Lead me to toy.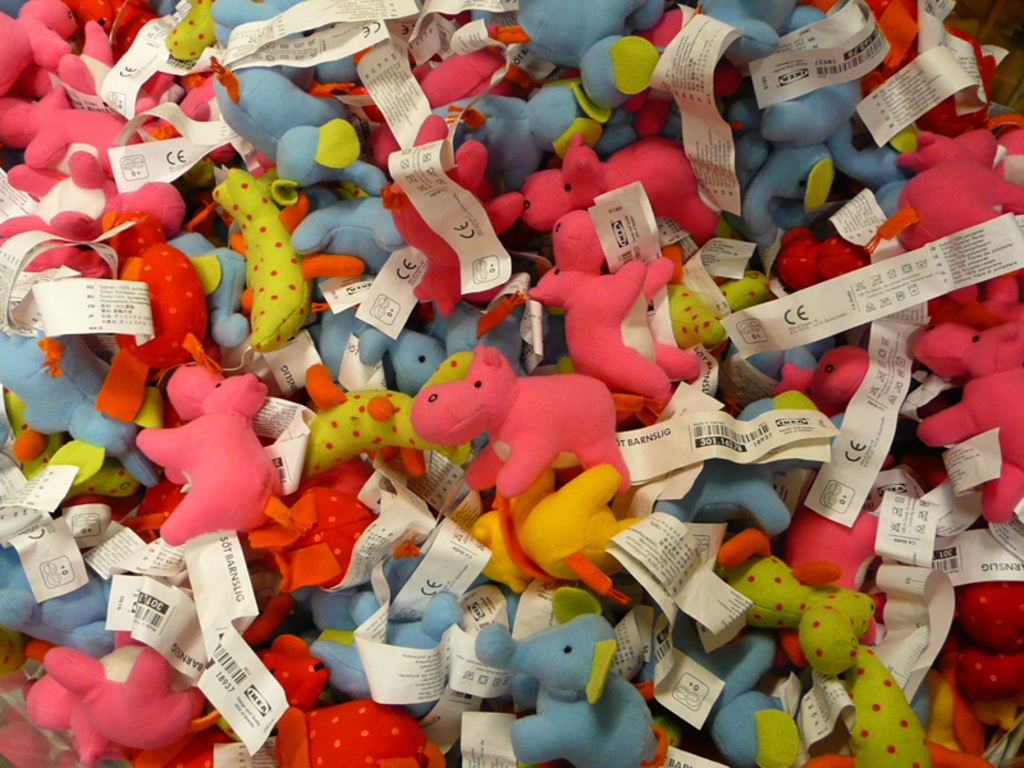
Lead to detection(516, 271, 680, 438).
